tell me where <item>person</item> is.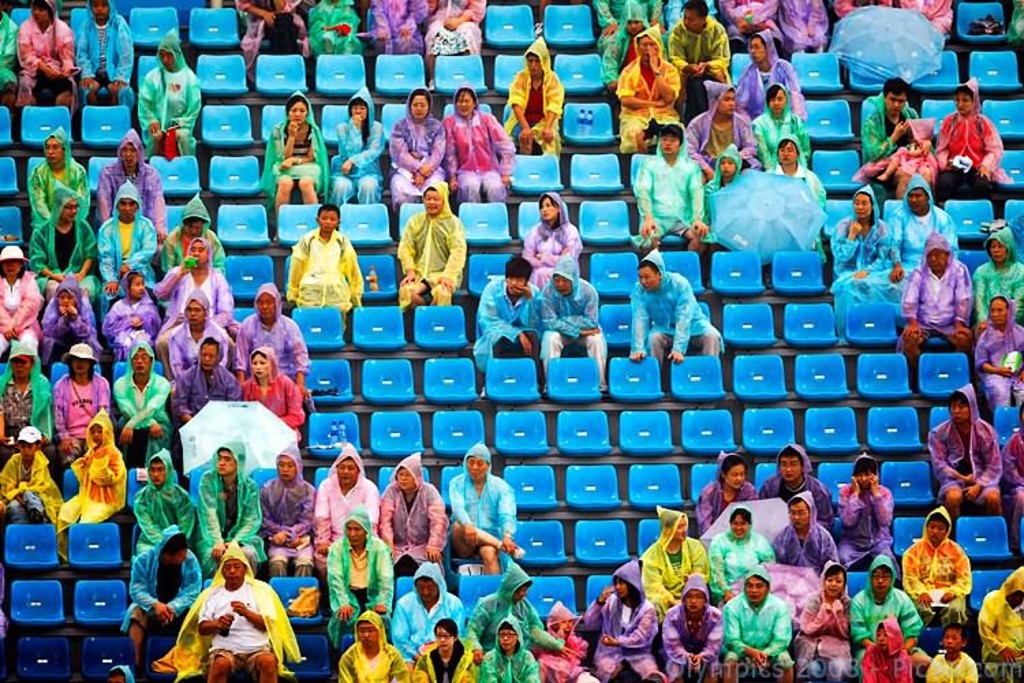
<item>person</item> is at 167 292 232 381.
